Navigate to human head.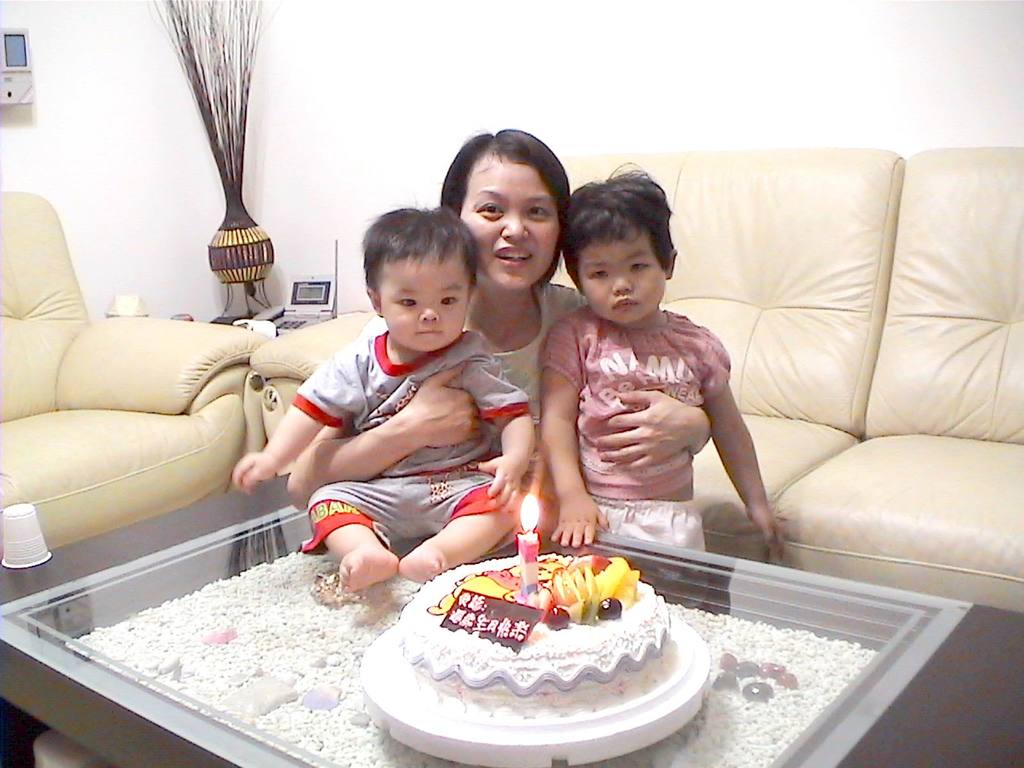
Navigation target: (left=440, top=129, right=573, bottom=300).
